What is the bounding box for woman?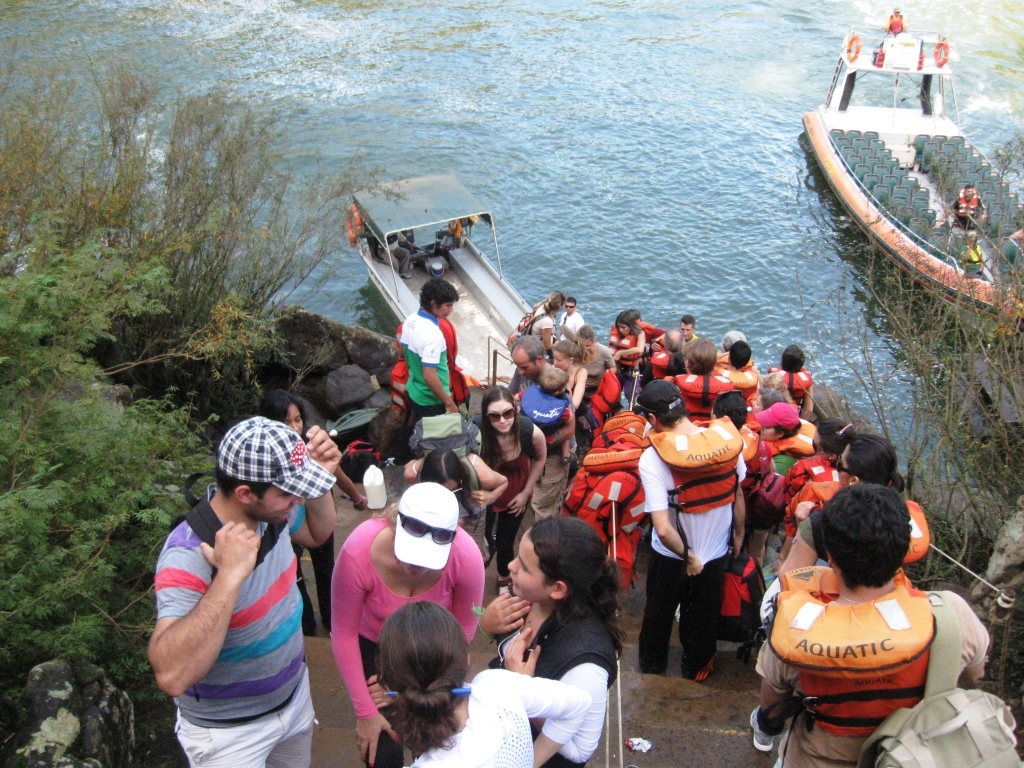
754,400,812,485.
